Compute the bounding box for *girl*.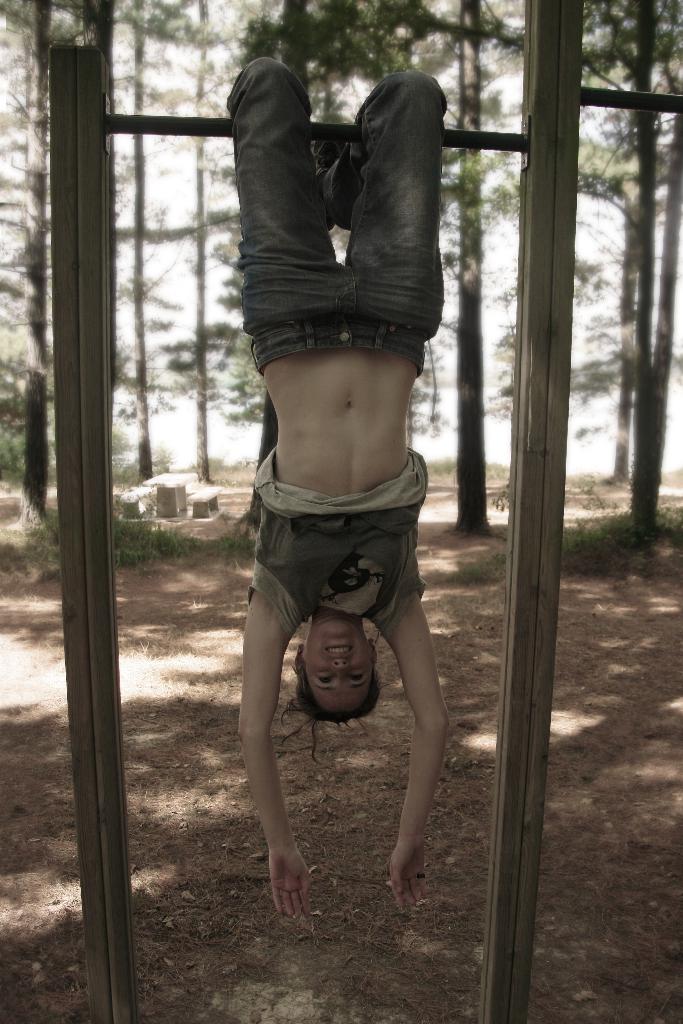
{"x1": 224, "y1": 61, "x2": 448, "y2": 920}.
